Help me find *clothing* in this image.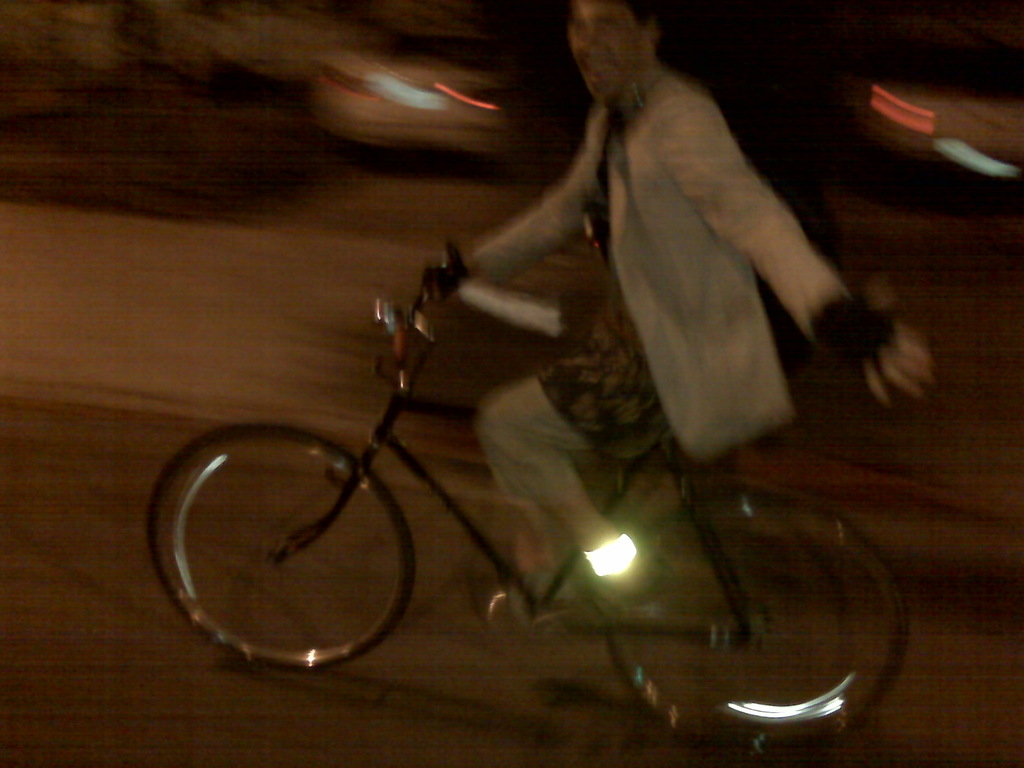
Found it: bbox=[458, 26, 845, 588].
